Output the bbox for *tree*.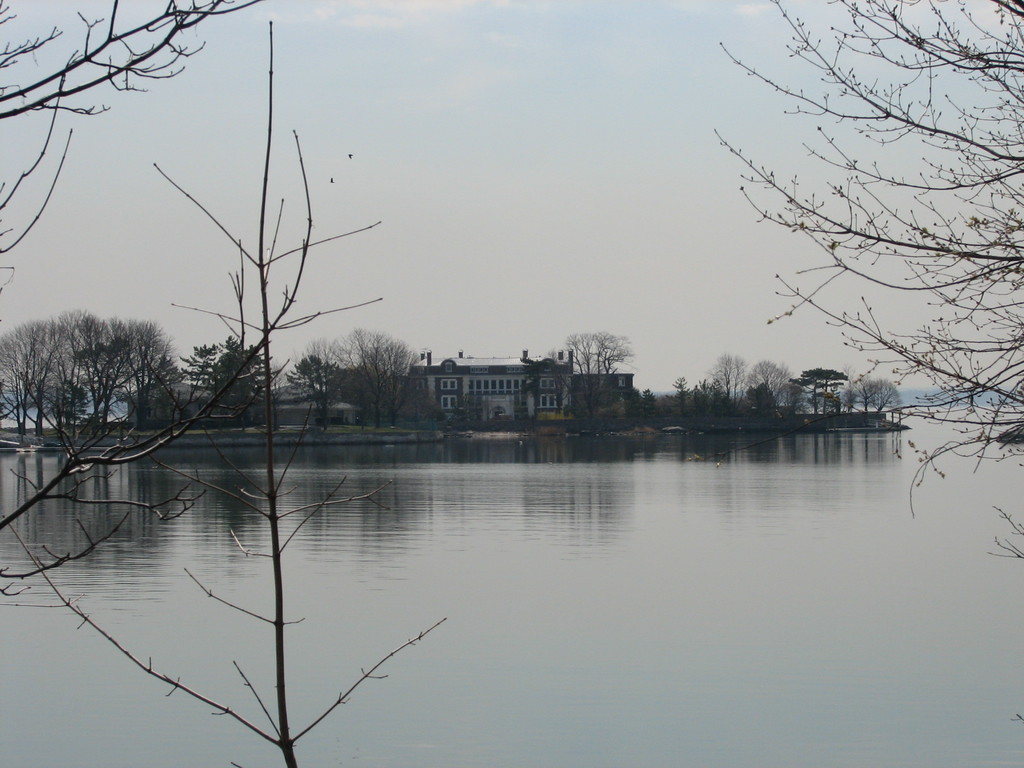
box(49, 307, 110, 446).
